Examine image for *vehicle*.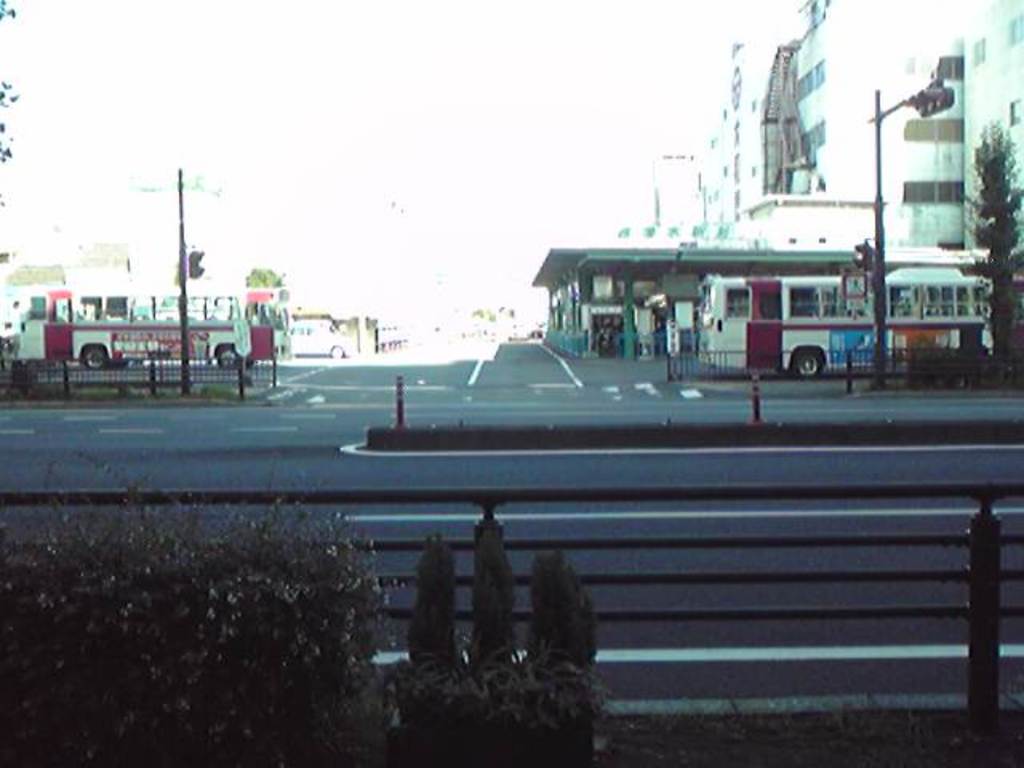
Examination result: pyautogui.locateOnScreen(285, 312, 358, 362).
